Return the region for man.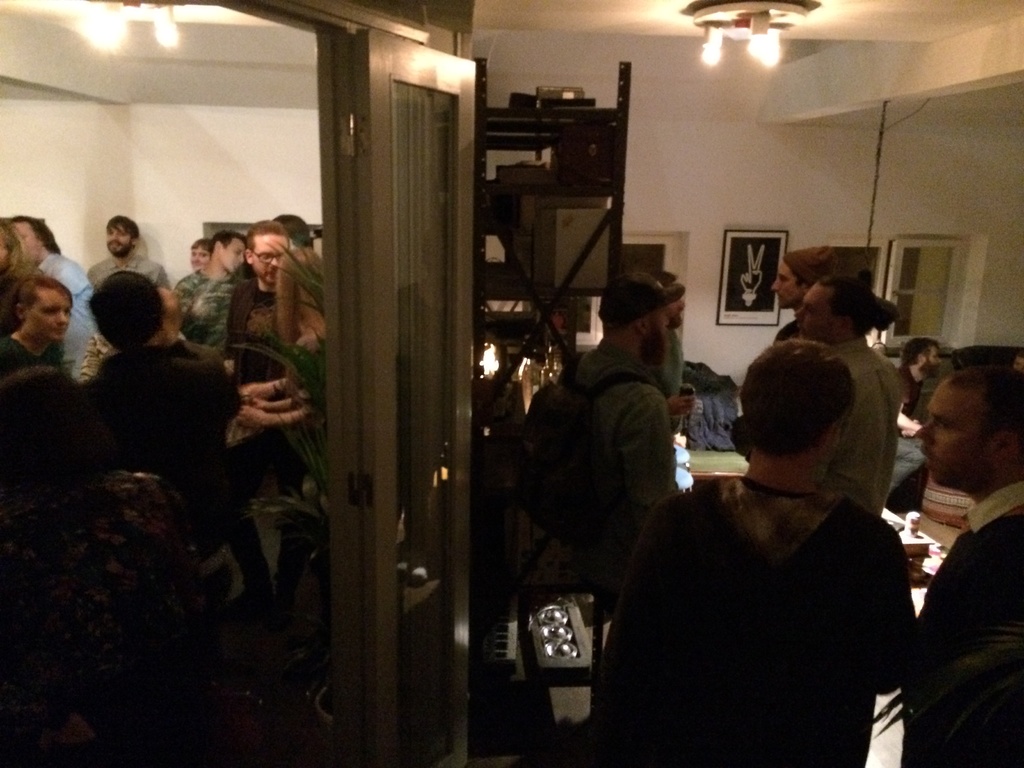
<bbox>897, 366, 1023, 767</bbox>.
